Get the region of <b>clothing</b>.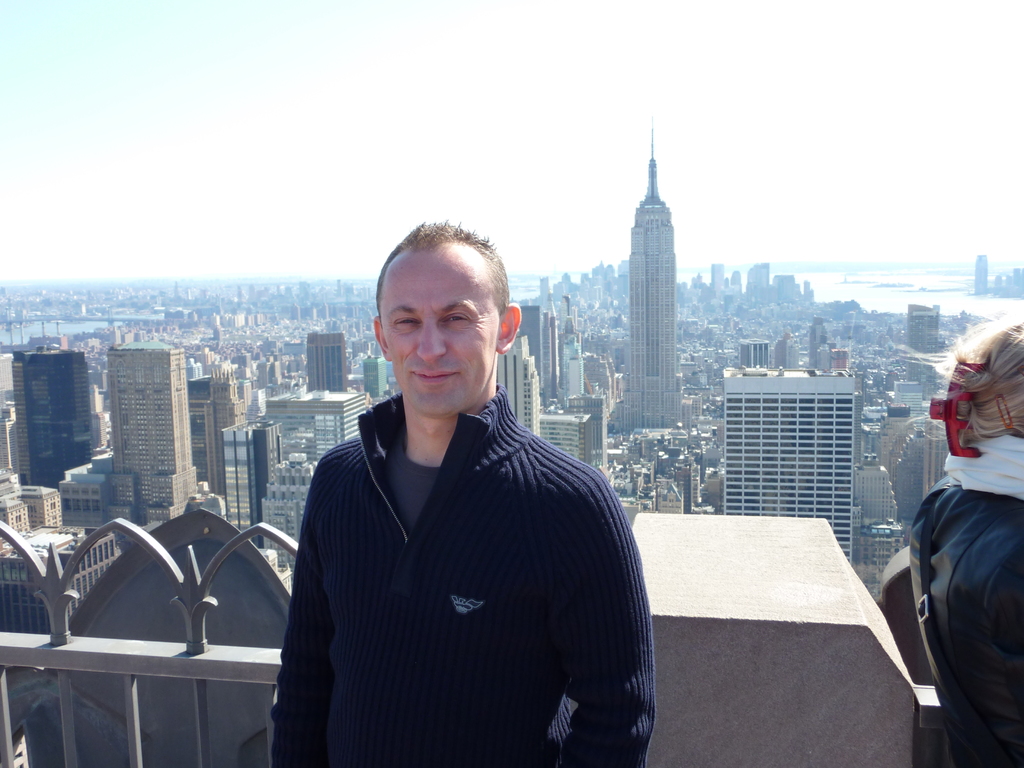
box(909, 436, 1023, 767).
